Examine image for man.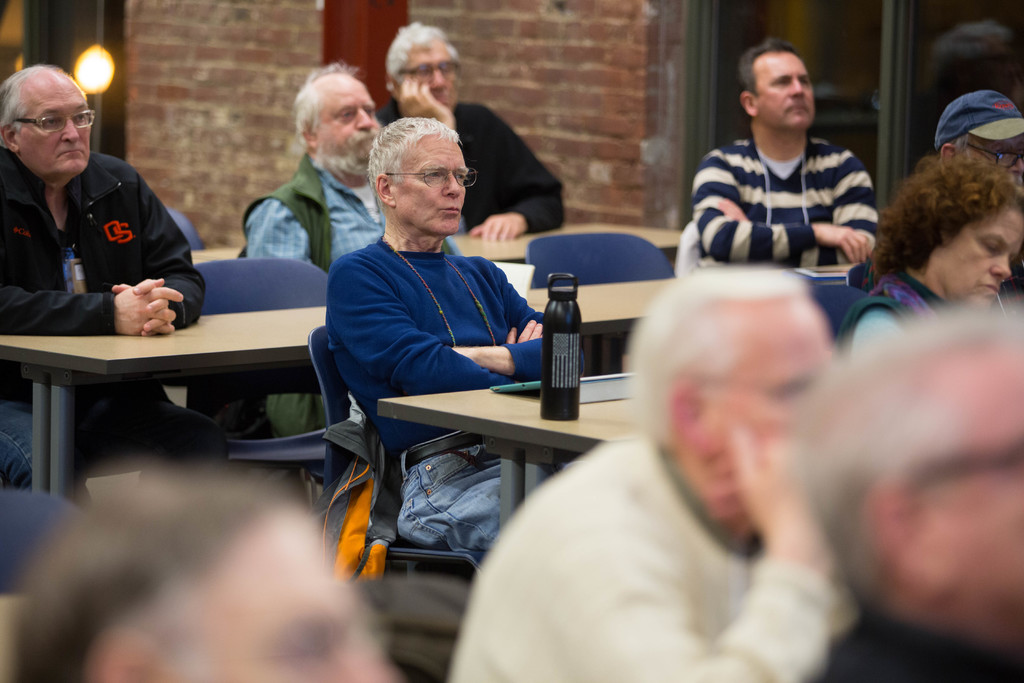
Examination result: 932/89/1023/201.
